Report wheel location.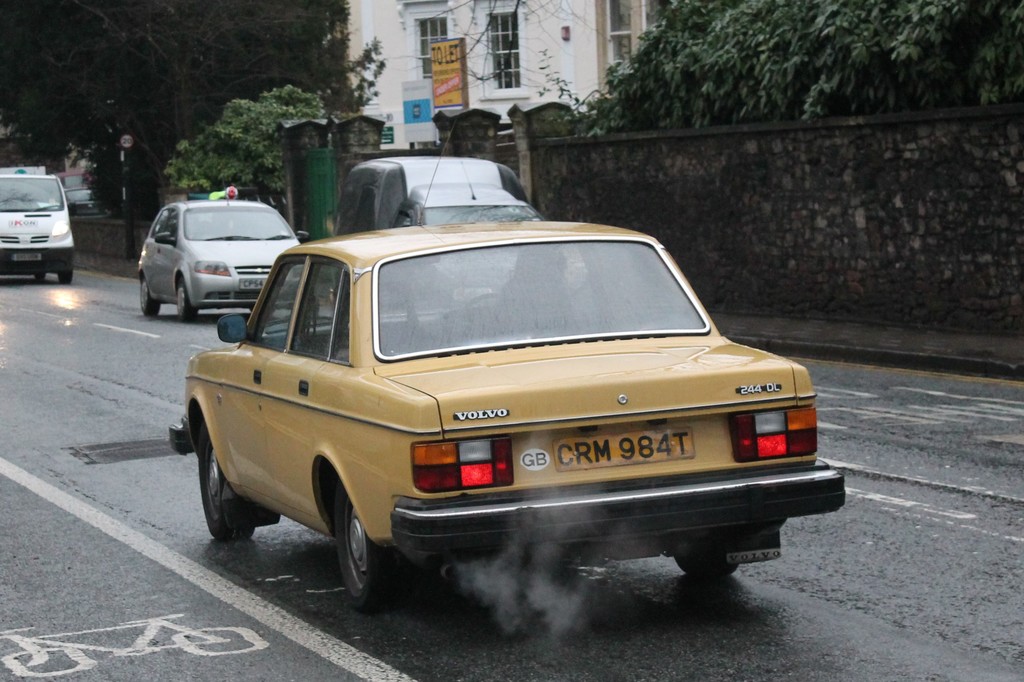
Report: 175,280,201,321.
